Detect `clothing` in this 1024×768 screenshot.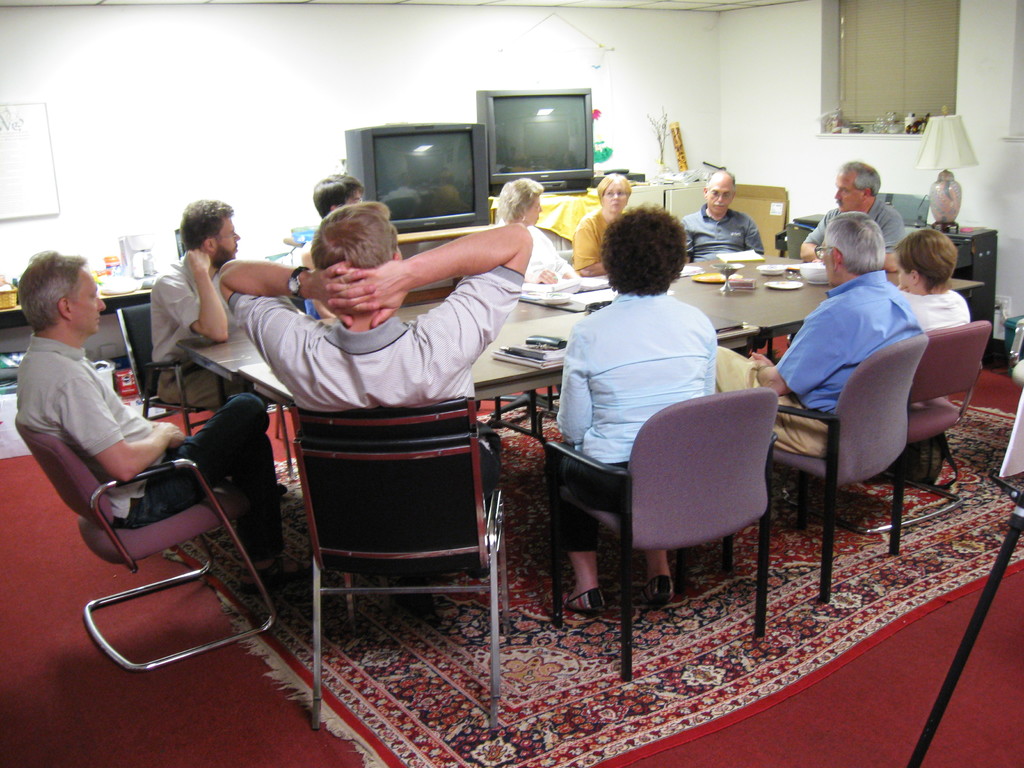
Detection: x1=239 y1=269 x2=525 y2=513.
